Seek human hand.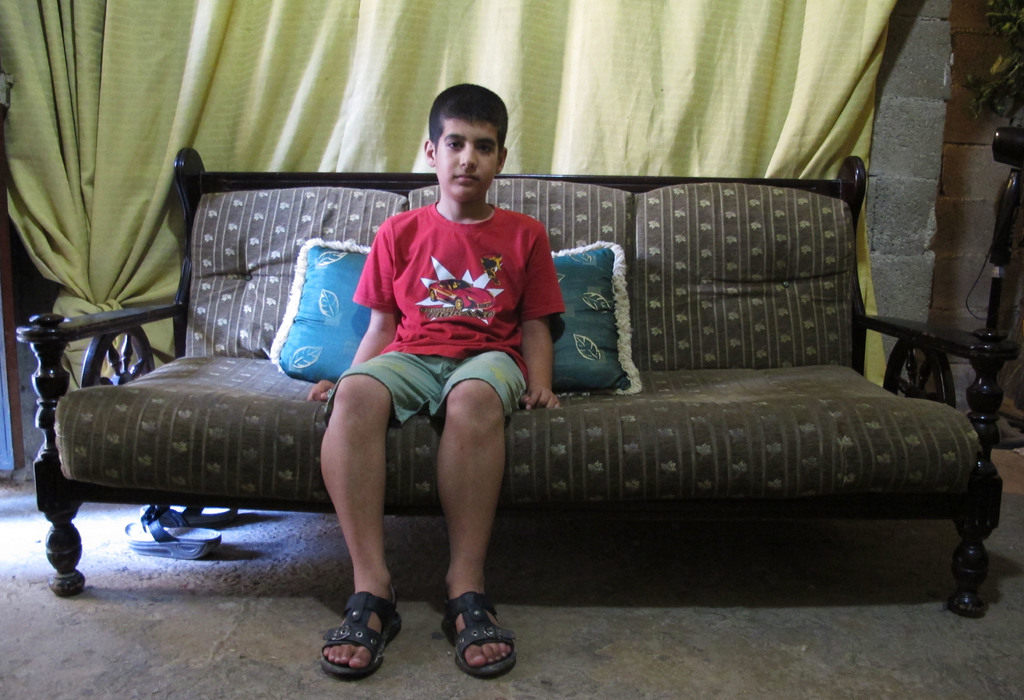
(306,379,335,404).
